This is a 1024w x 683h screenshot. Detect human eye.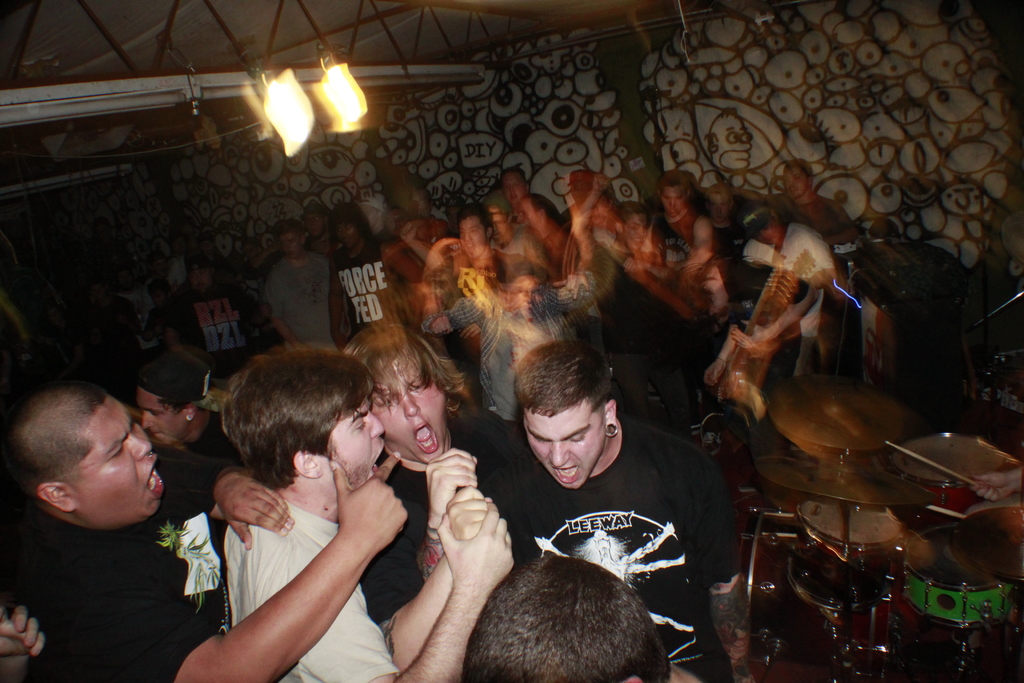
l=351, t=420, r=372, b=434.
